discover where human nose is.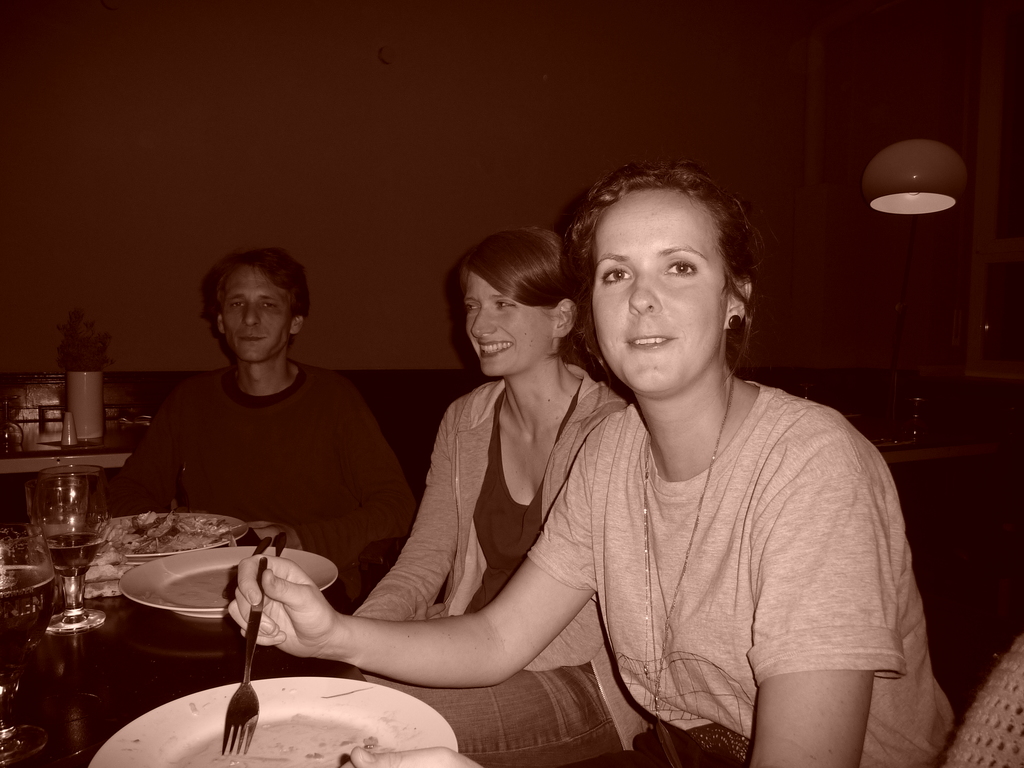
Discovered at <region>470, 307, 500, 339</region>.
